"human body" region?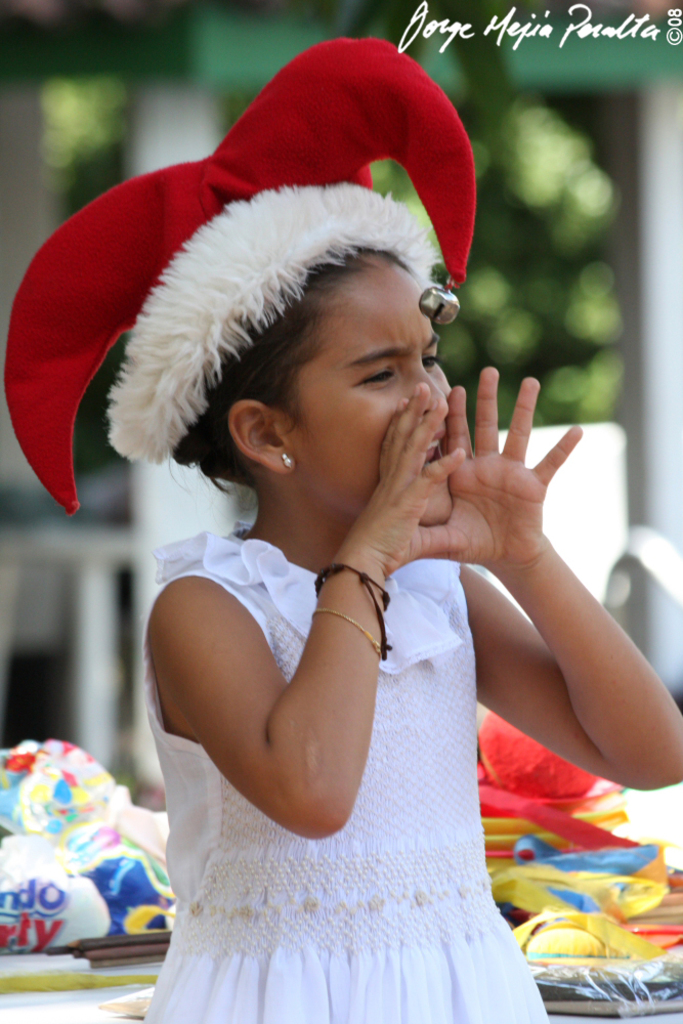
x1=94, y1=202, x2=627, y2=1023
